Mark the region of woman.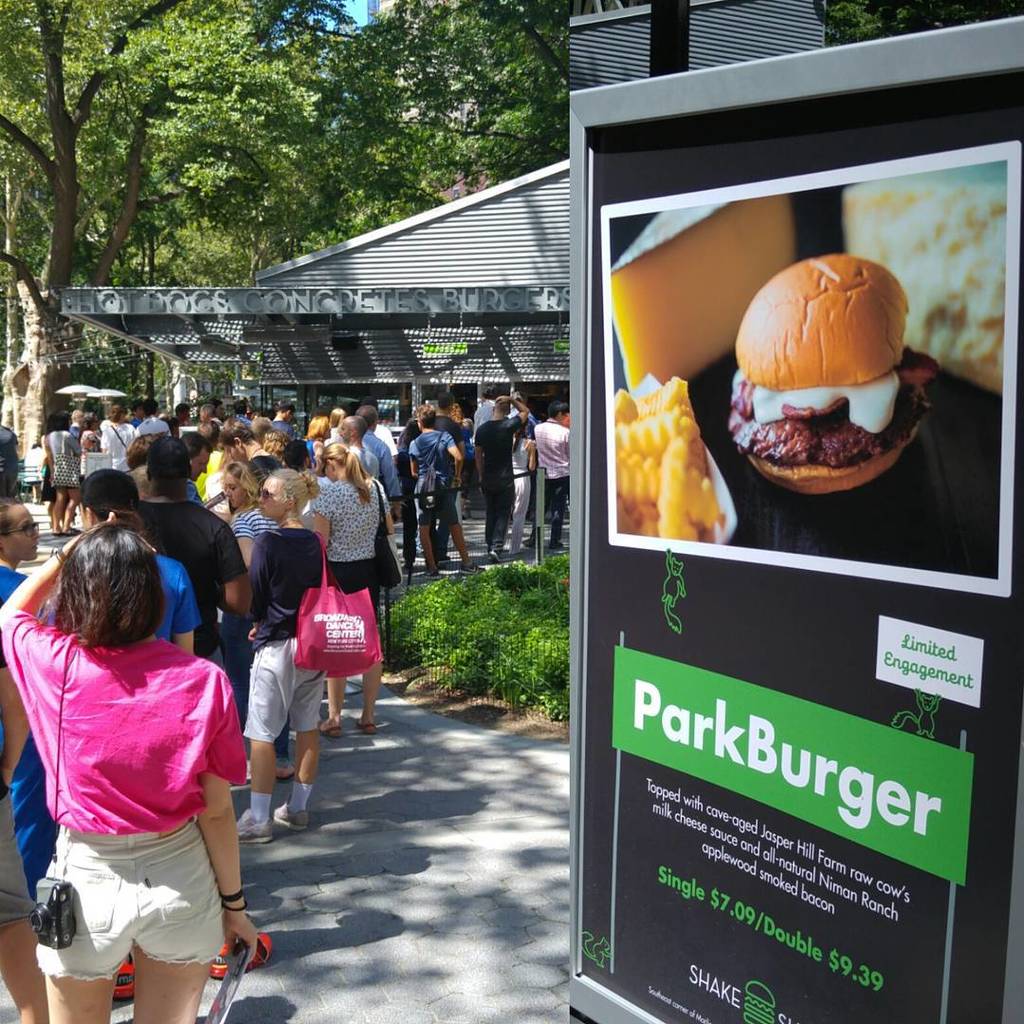
Region: {"left": 44, "top": 410, "right": 82, "bottom": 535}.
